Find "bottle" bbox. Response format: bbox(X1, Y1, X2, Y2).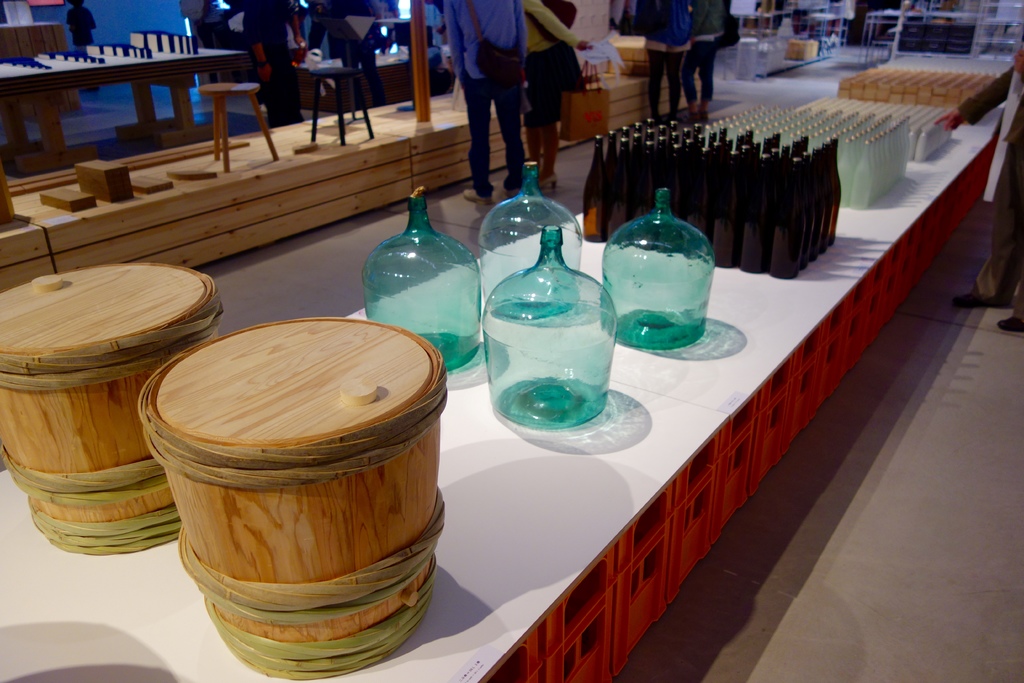
bbox(645, 124, 660, 149).
